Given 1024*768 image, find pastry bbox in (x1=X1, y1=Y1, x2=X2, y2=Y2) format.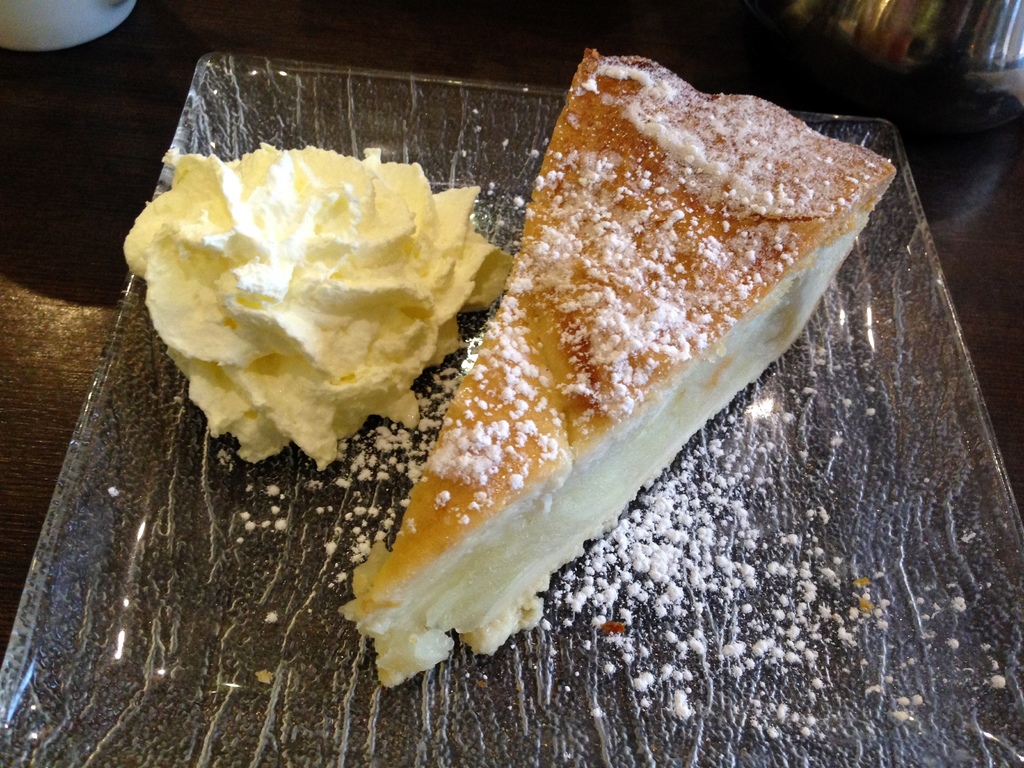
(x1=340, y1=49, x2=890, y2=681).
